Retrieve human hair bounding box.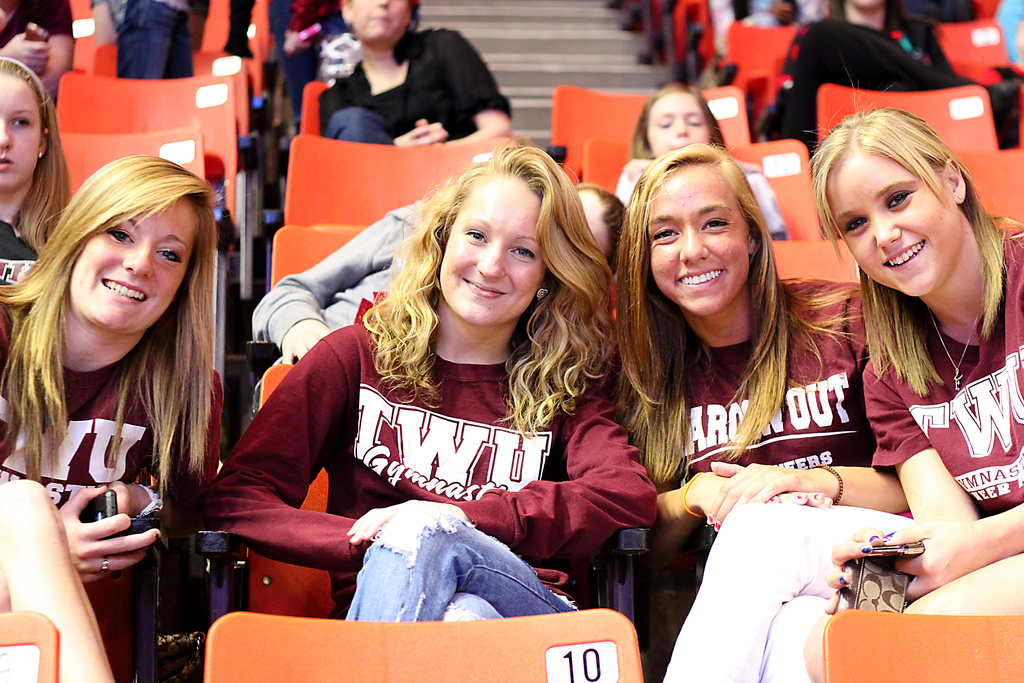
Bounding box: box=[360, 132, 618, 442].
